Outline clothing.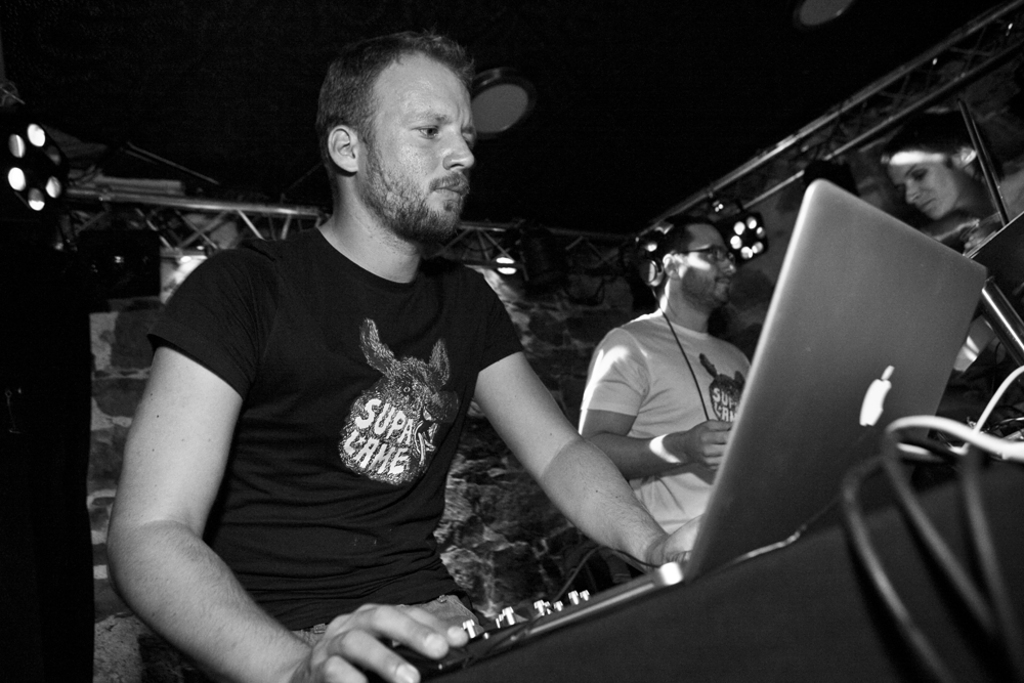
Outline: Rect(577, 302, 754, 543).
